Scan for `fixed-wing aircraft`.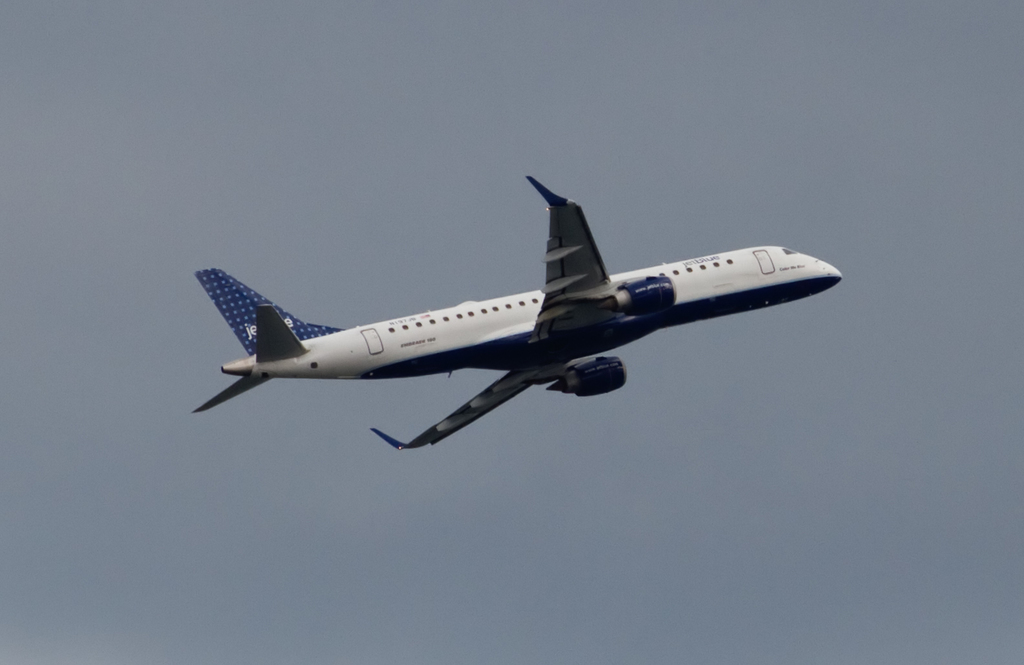
Scan result: {"x1": 194, "y1": 173, "x2": 855, "y2": 448}.
